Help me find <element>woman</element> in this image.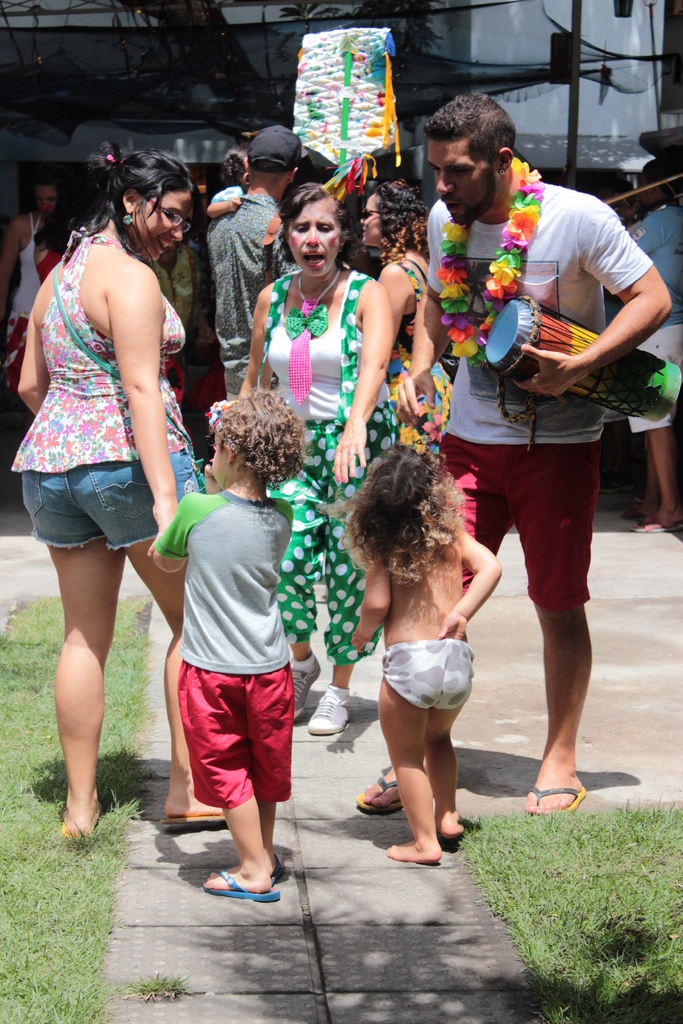
Found it: [x1=10, y1=113, x2=212, y2=708].
